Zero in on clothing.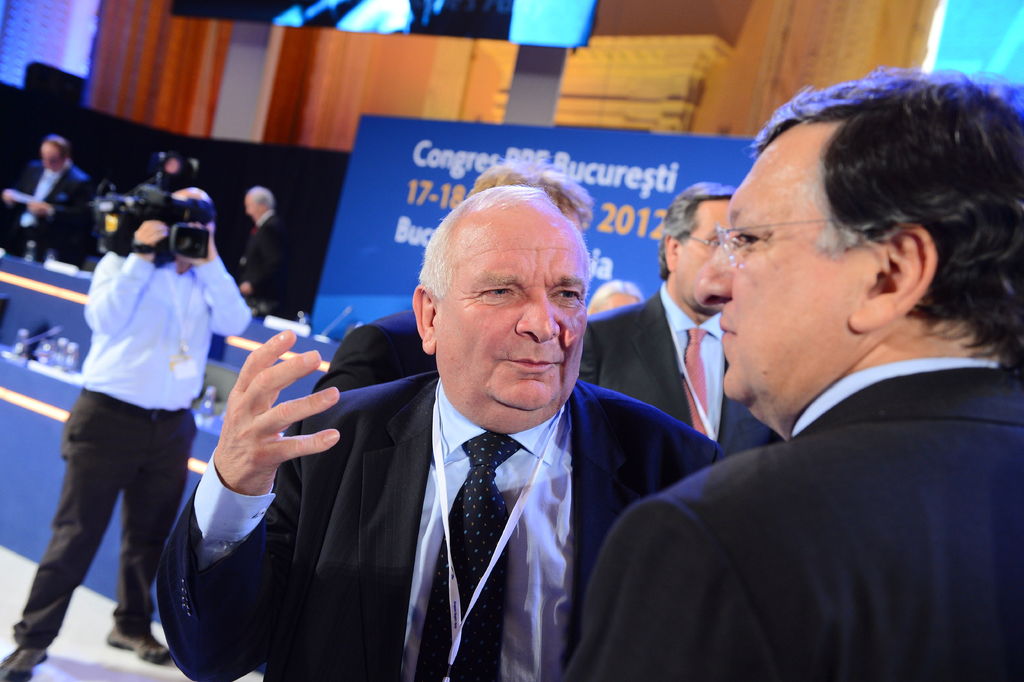
Zeroed in: detection(238, 209, 285, 314).
